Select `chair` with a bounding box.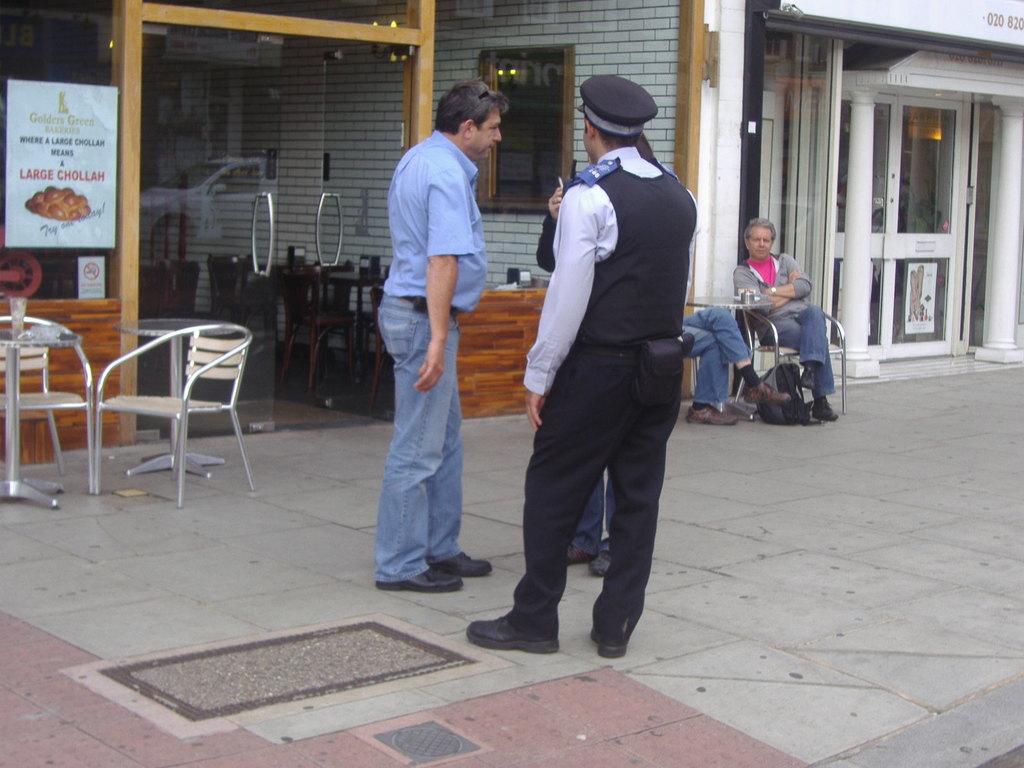
(369,284,397,407).
